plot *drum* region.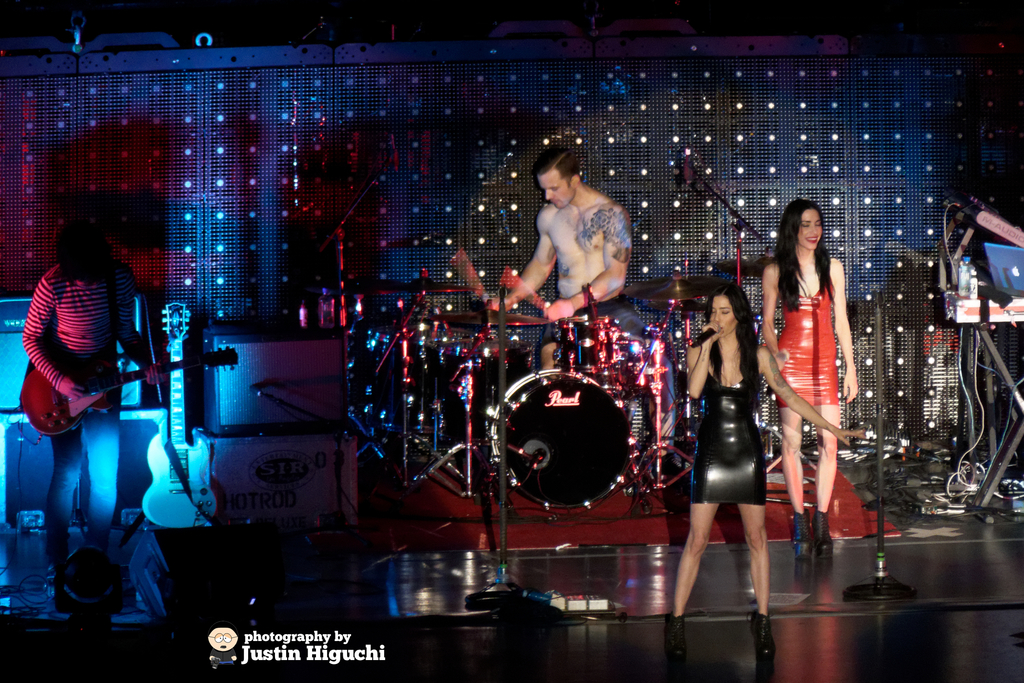
Plotted at detection(369, 327, 438, 397).
